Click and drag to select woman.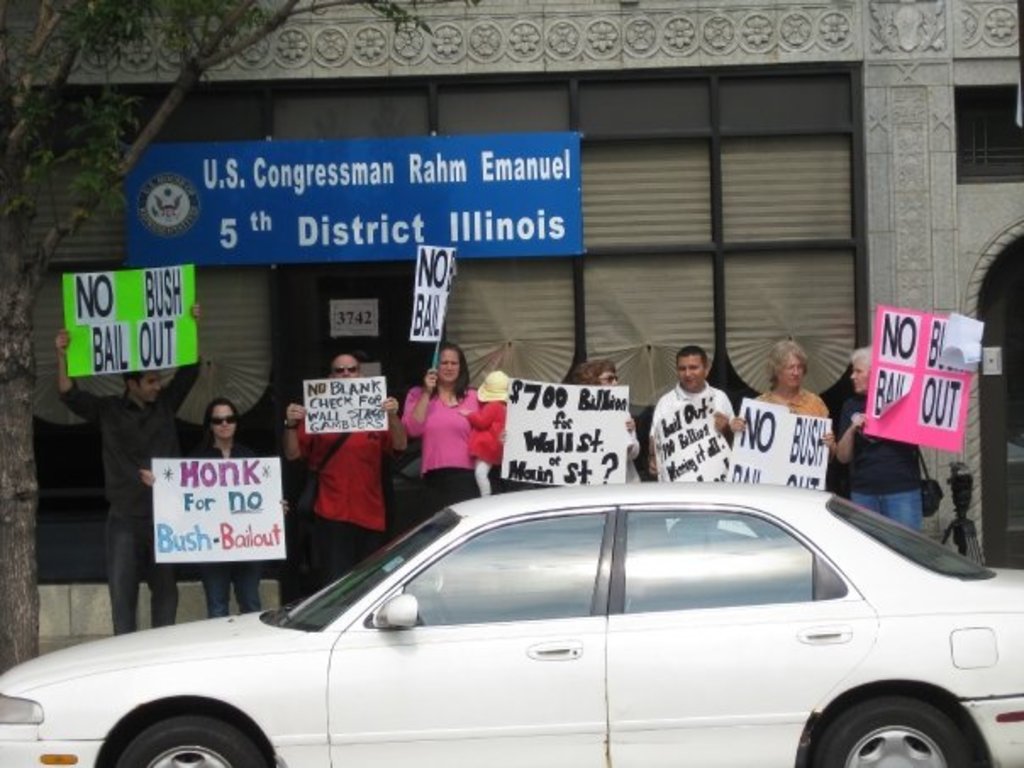
Selection: box=[139, 397, 290, 617].
